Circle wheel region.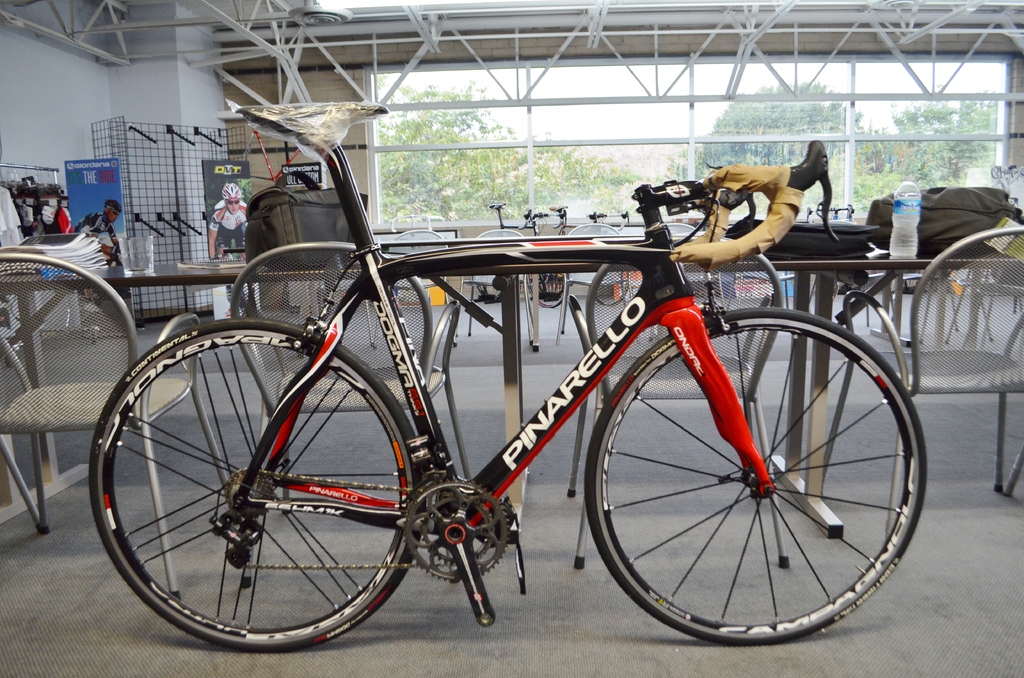
Region: crop(88, 318, 422, 657).
